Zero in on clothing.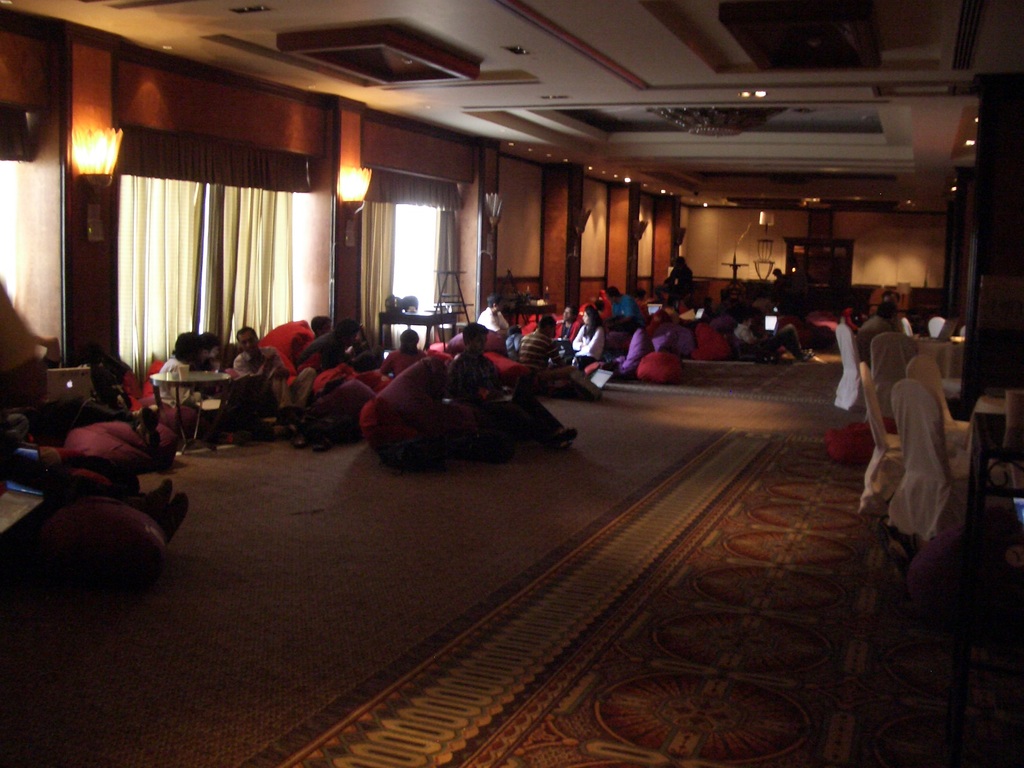
Zeroed in: <box>737,319,802,359</box>.
